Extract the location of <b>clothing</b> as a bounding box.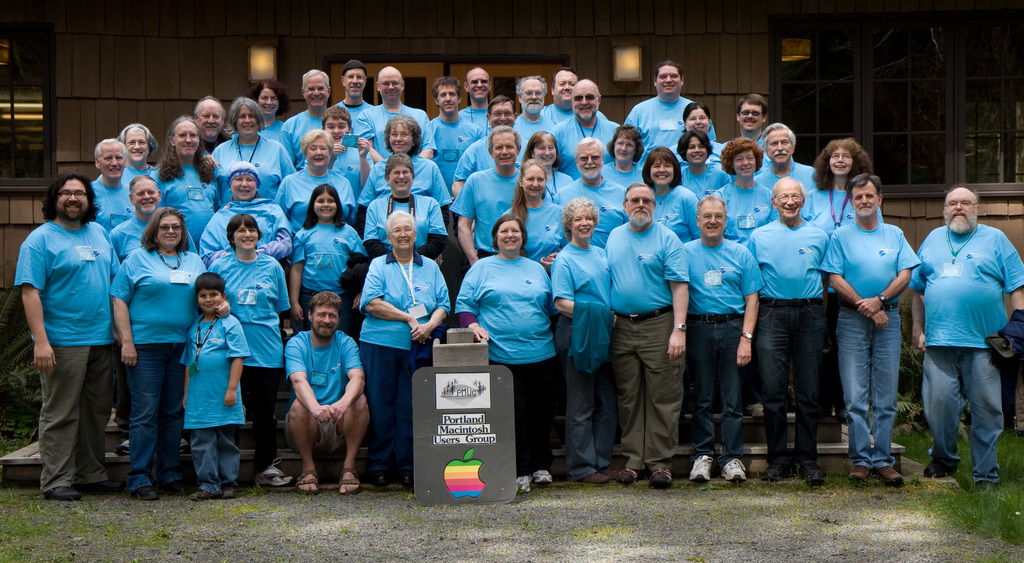
pyautogui.locateOnScreen(547, 241, 612, 473).
